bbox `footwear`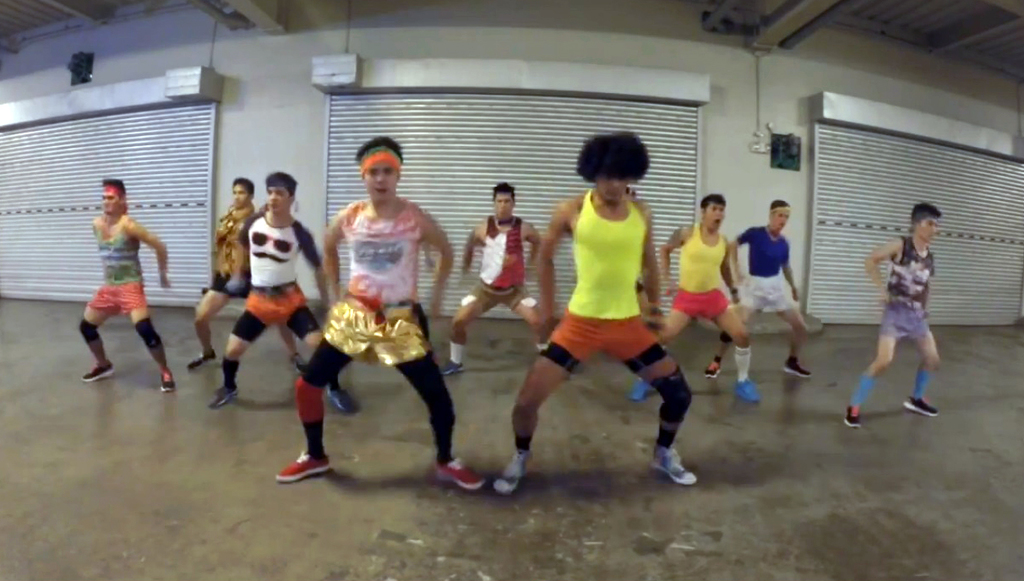
210,383,237,408
